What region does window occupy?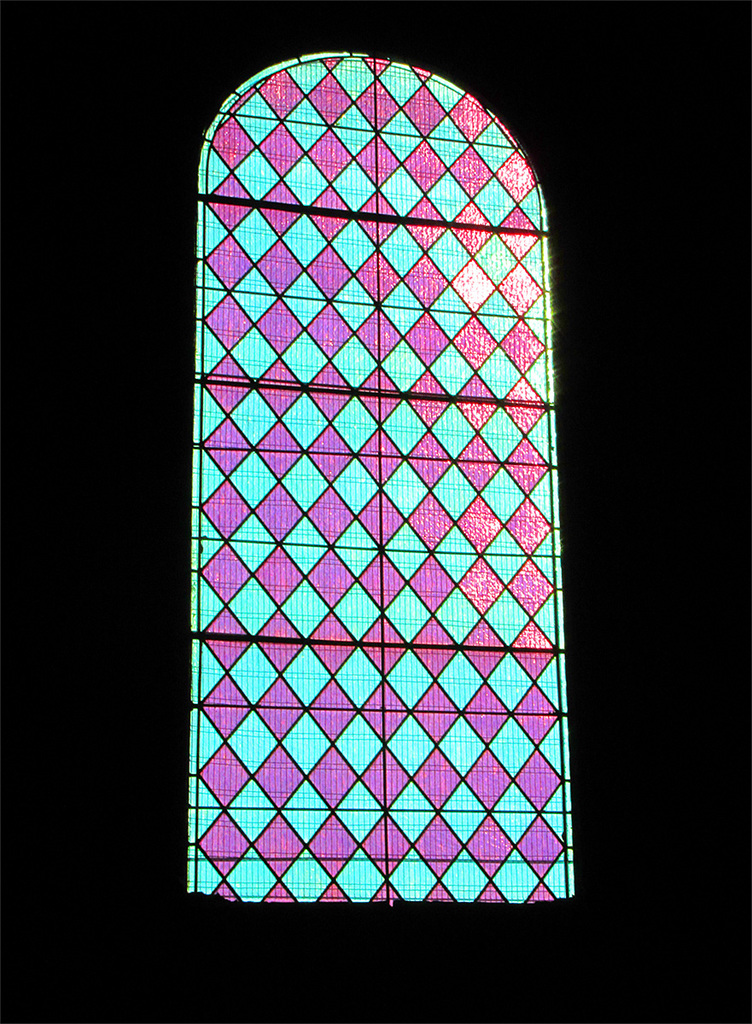
[172, 62, 585, 905].
